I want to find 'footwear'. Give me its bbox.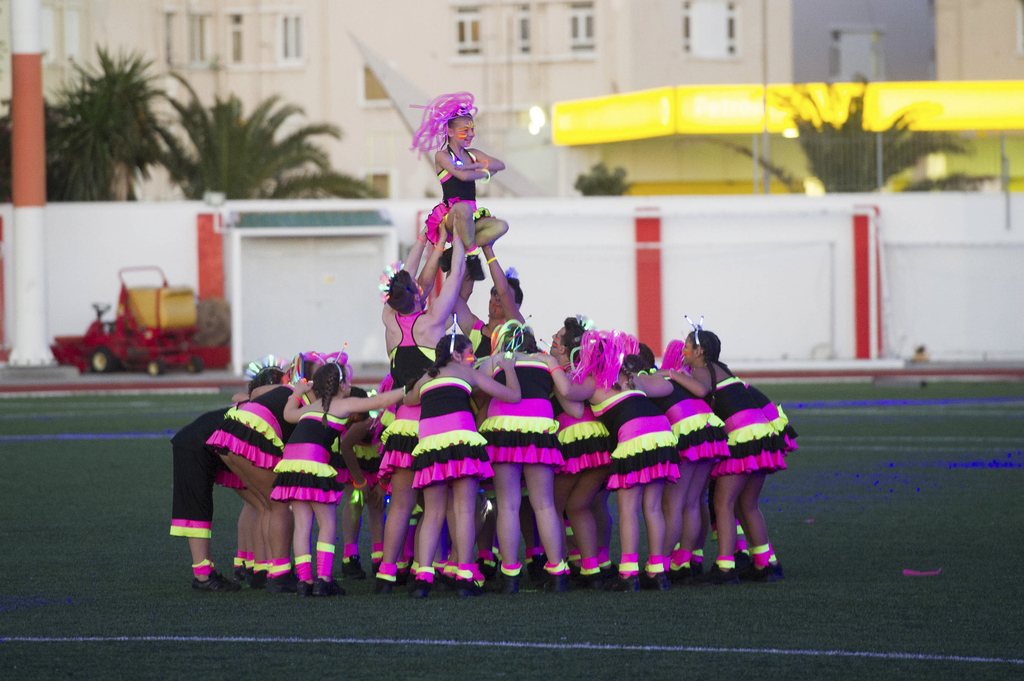
<box>473,553,488,566</box>.
